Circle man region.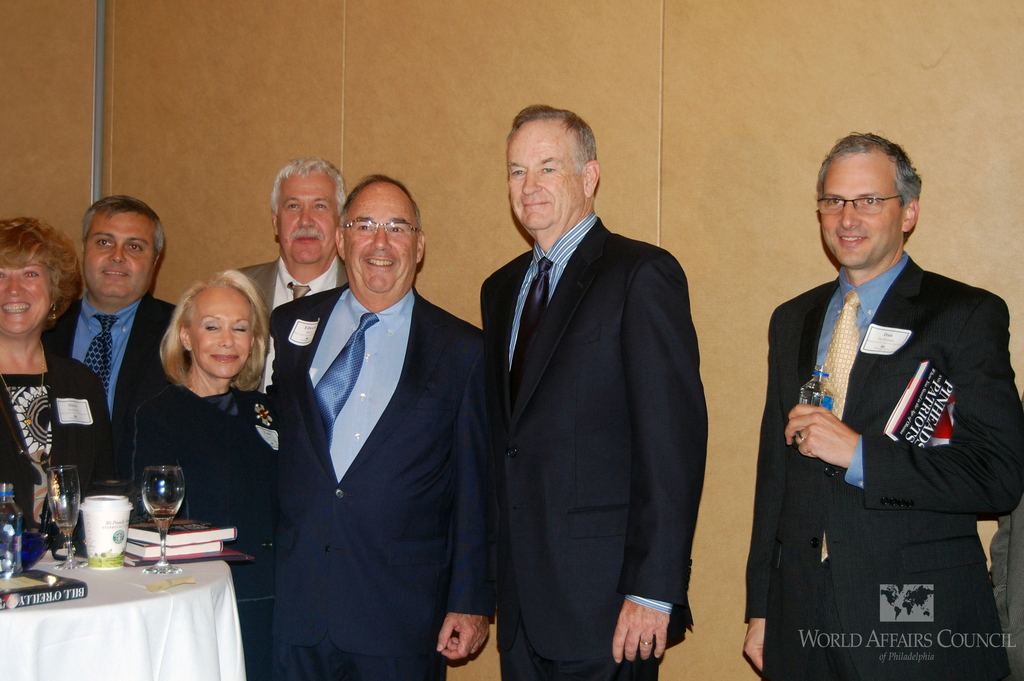
Region: crop(236, 154, 348, 322).
